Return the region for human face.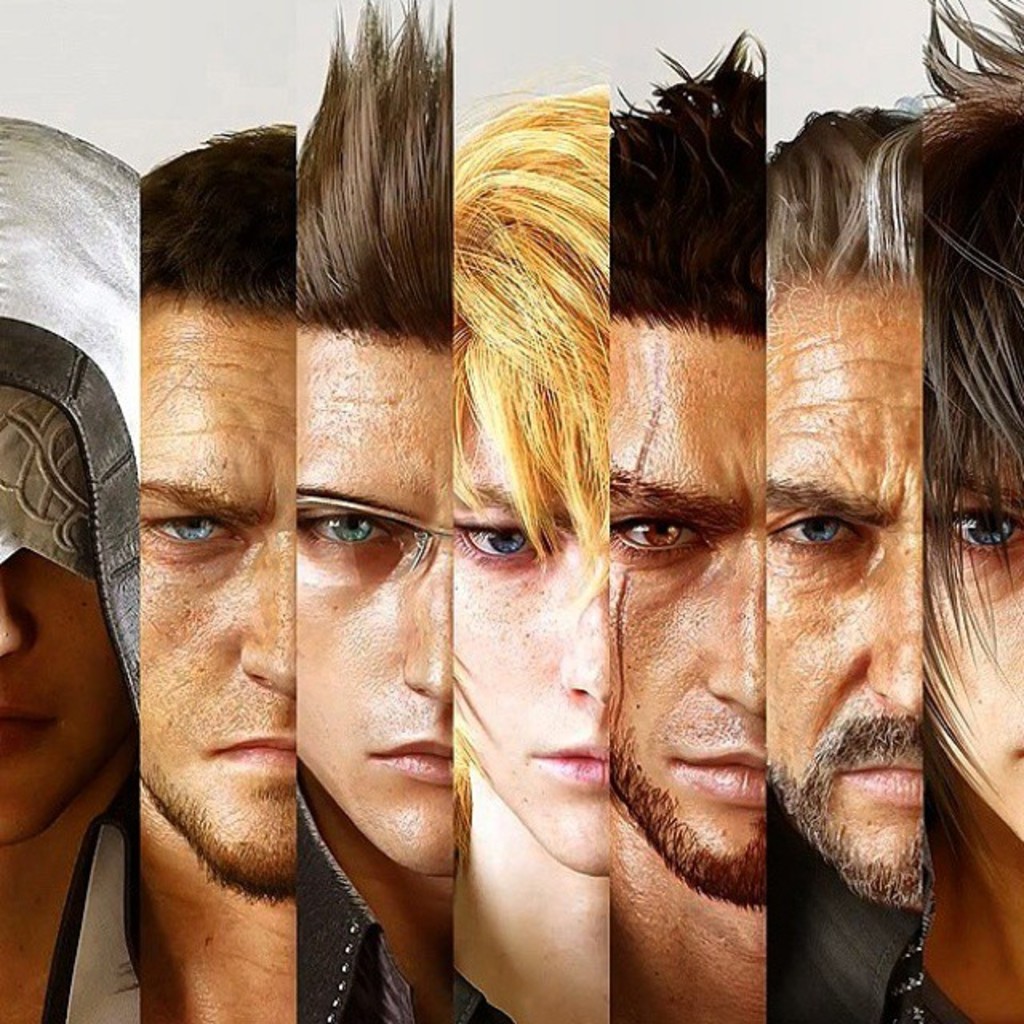
bbox=(445, 395, 610, 877).
